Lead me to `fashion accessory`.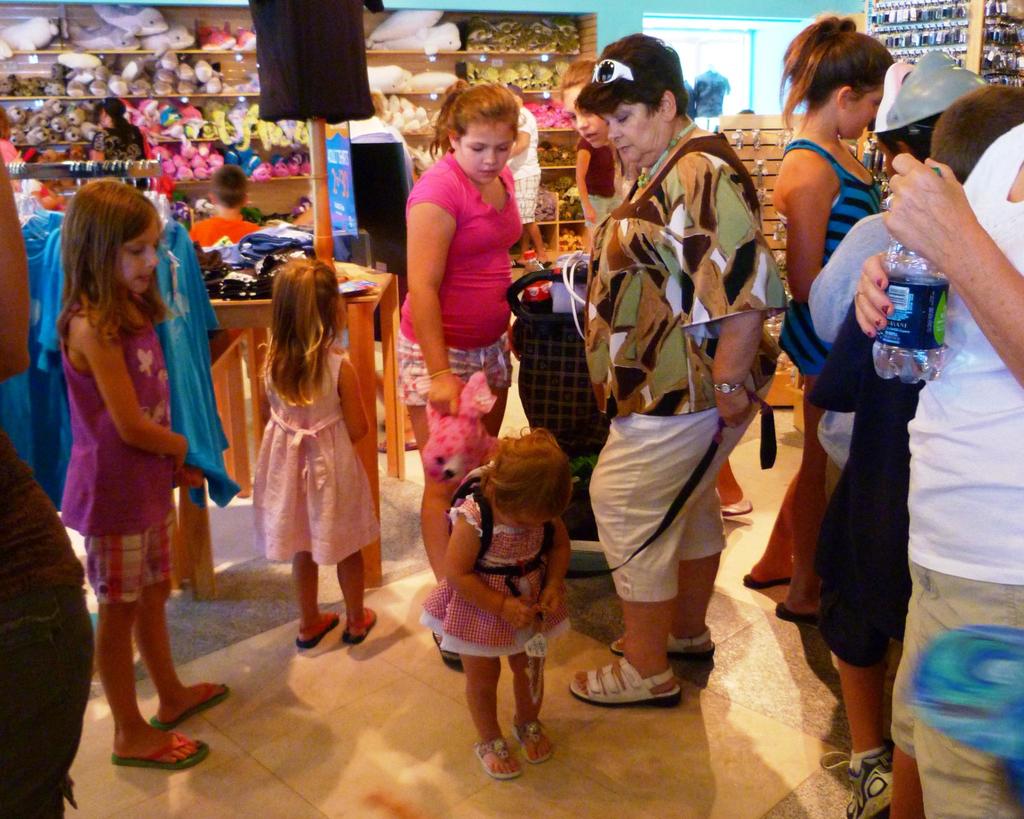
Lead to (x1=442, y1=458, x2=550, y2=570).
